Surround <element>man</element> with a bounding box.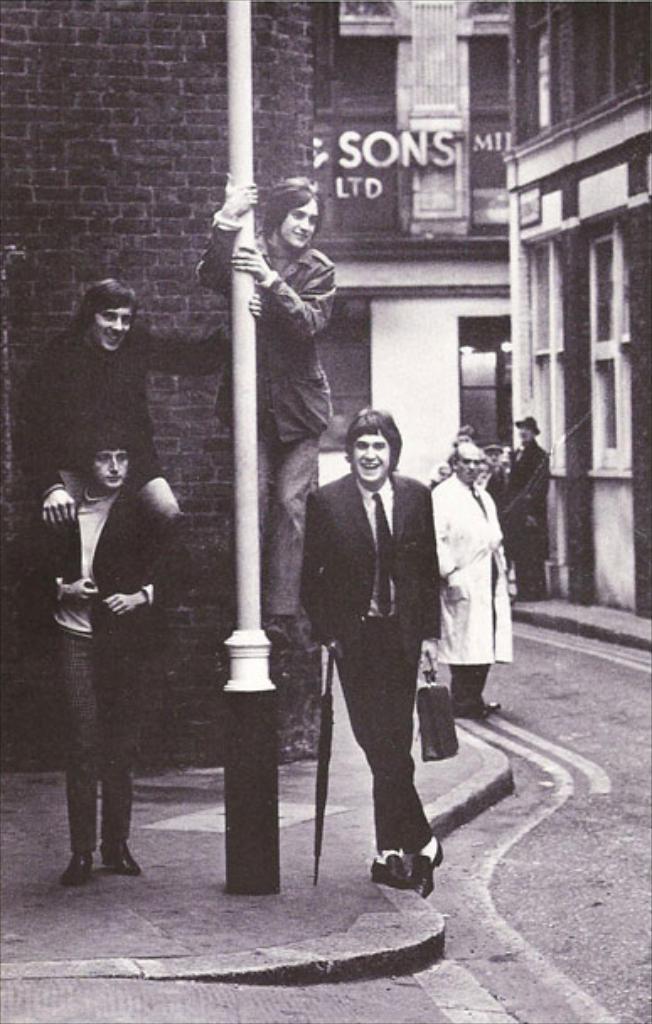
locate(195, 172, 337, 650).
